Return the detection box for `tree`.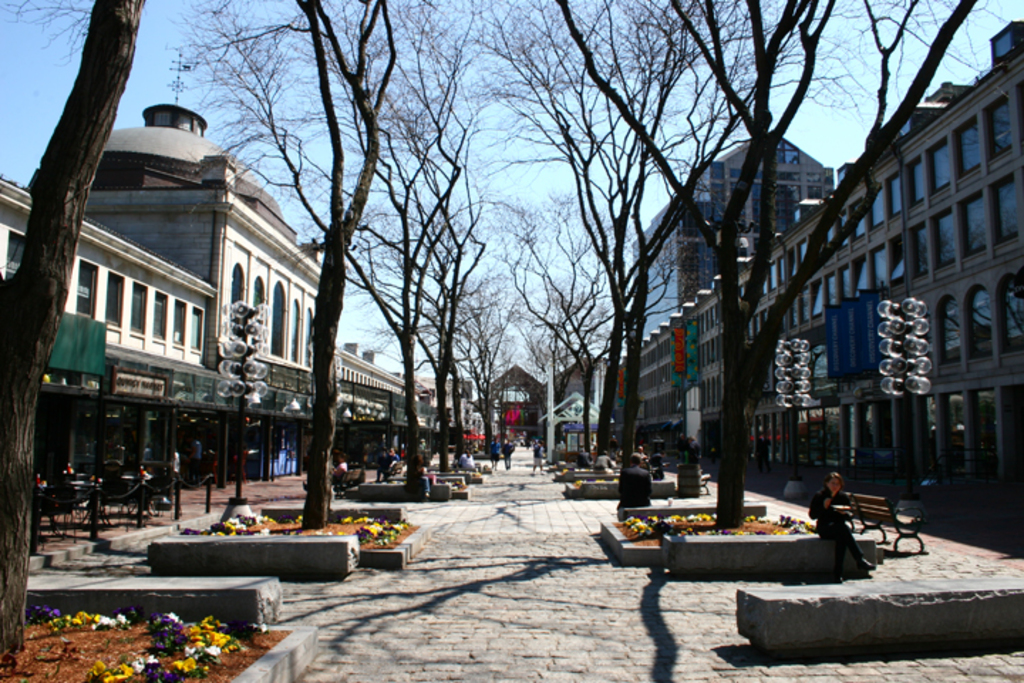
detection(317, 121, 475, 472).
